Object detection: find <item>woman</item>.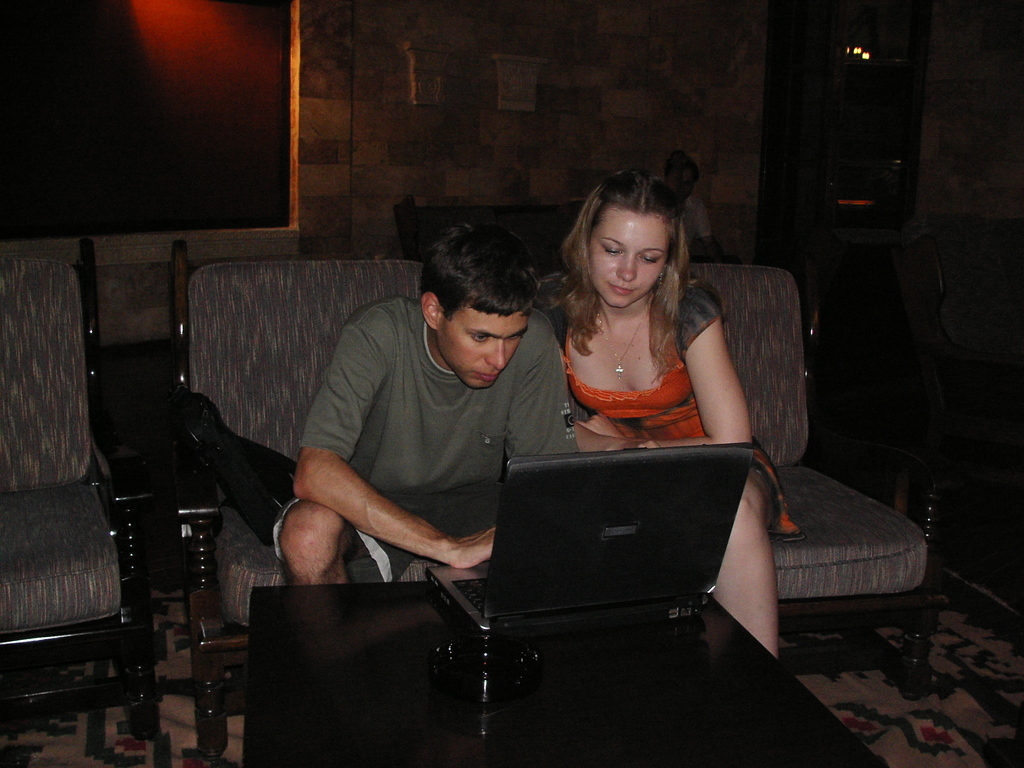
x1=530 y1=166 x2=781 y2=649.
